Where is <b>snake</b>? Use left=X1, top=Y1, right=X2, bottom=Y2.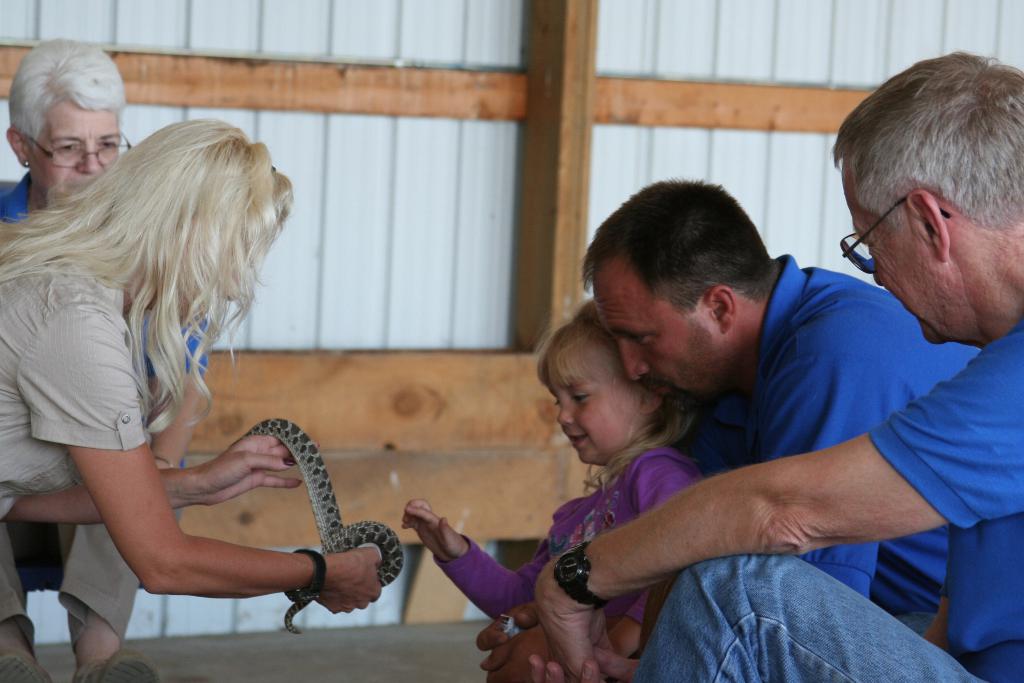
left=232, top=413, right=405, bottom=636.
